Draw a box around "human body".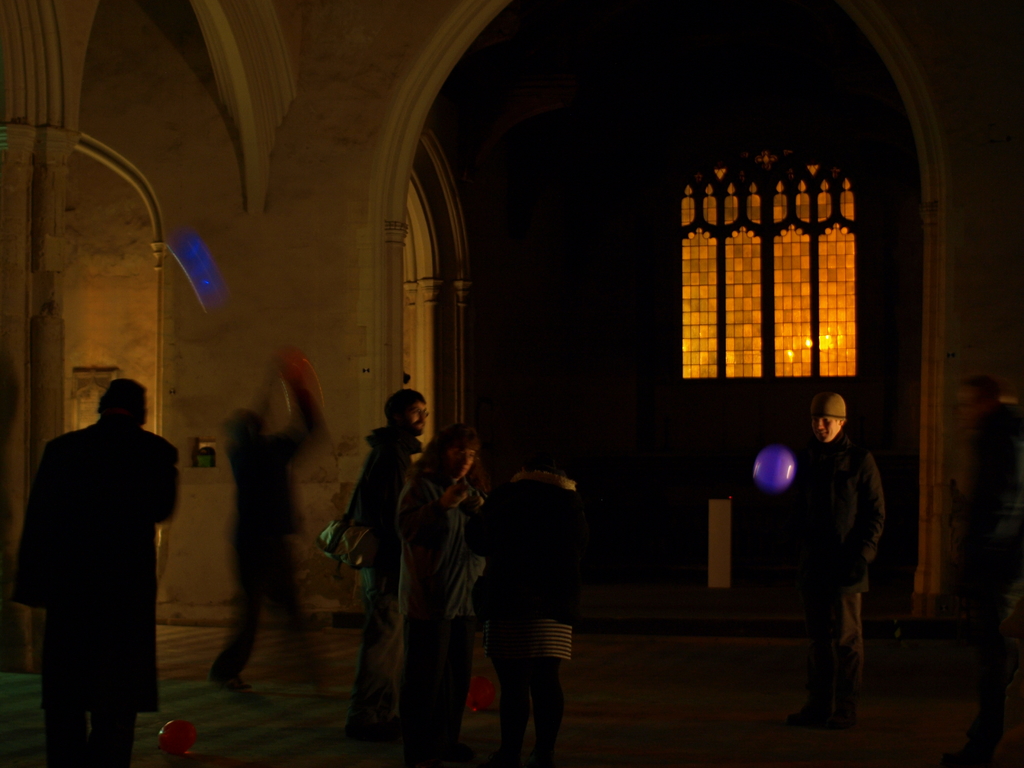
detection(218, 345, 339, 677).
